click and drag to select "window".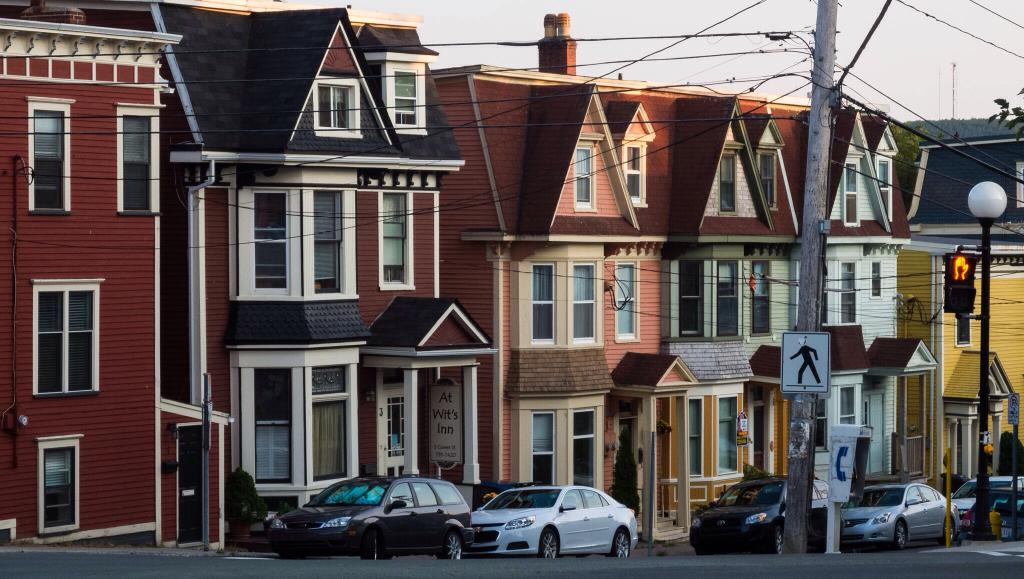
Selection: 383:368:428:480.
